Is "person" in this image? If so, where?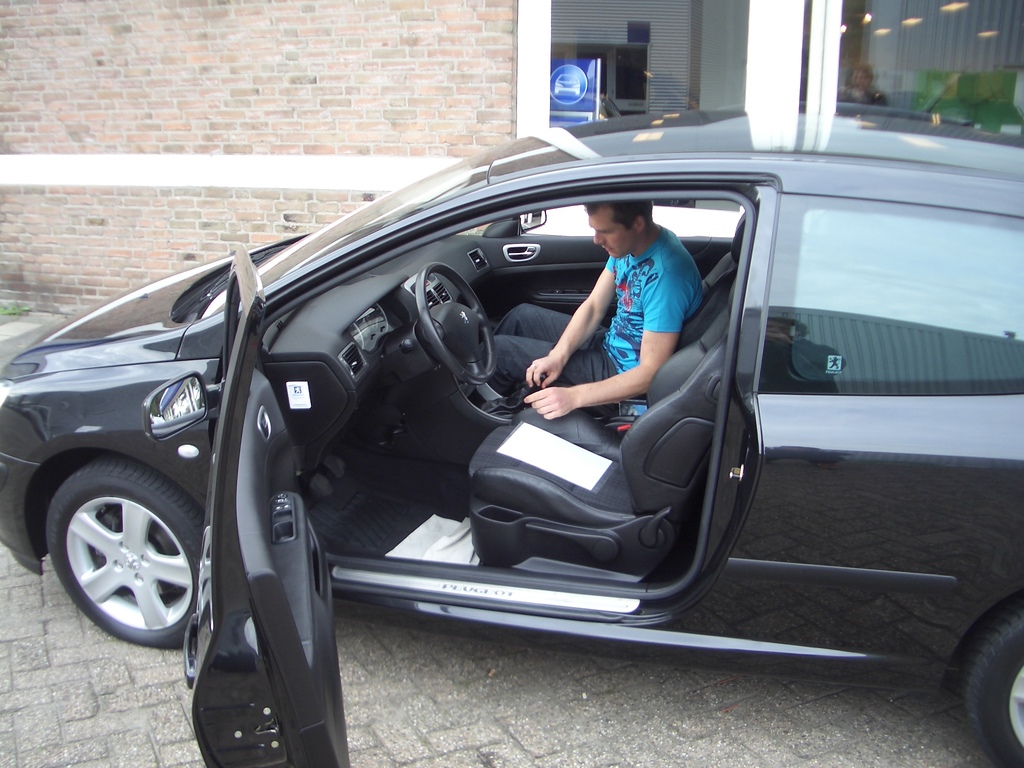
Yes, at left=478, top=199, right=703, bottom=419.
